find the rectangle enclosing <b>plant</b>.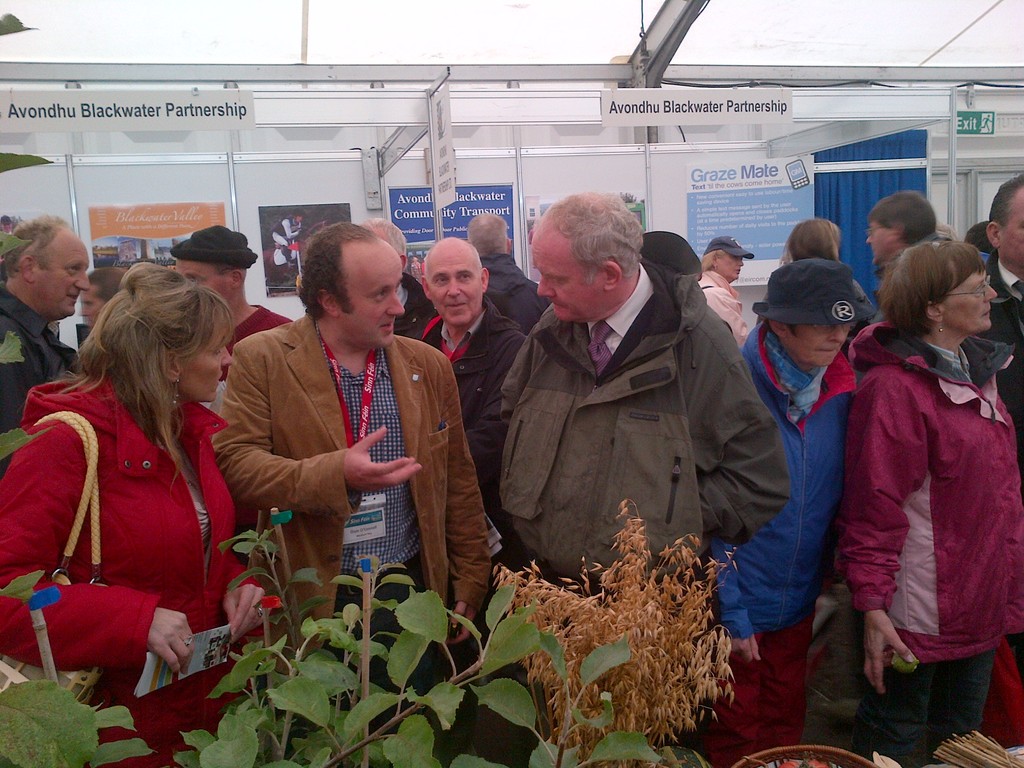
173, 503, 664, 767.
